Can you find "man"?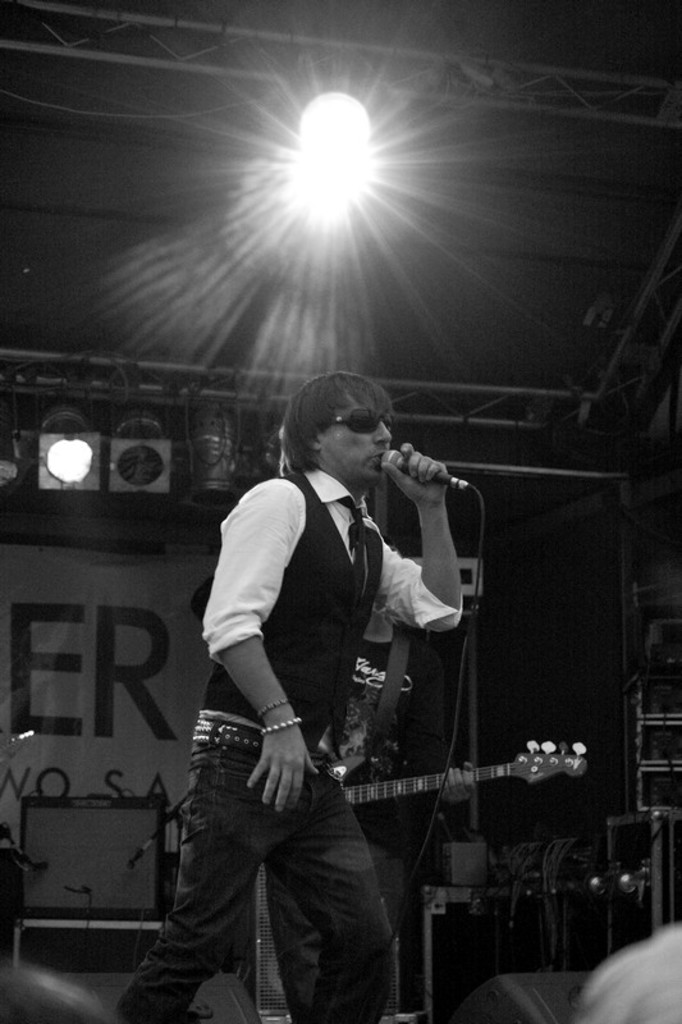
Yes, bounding box: bbox(113, 371, 459, 1023).
